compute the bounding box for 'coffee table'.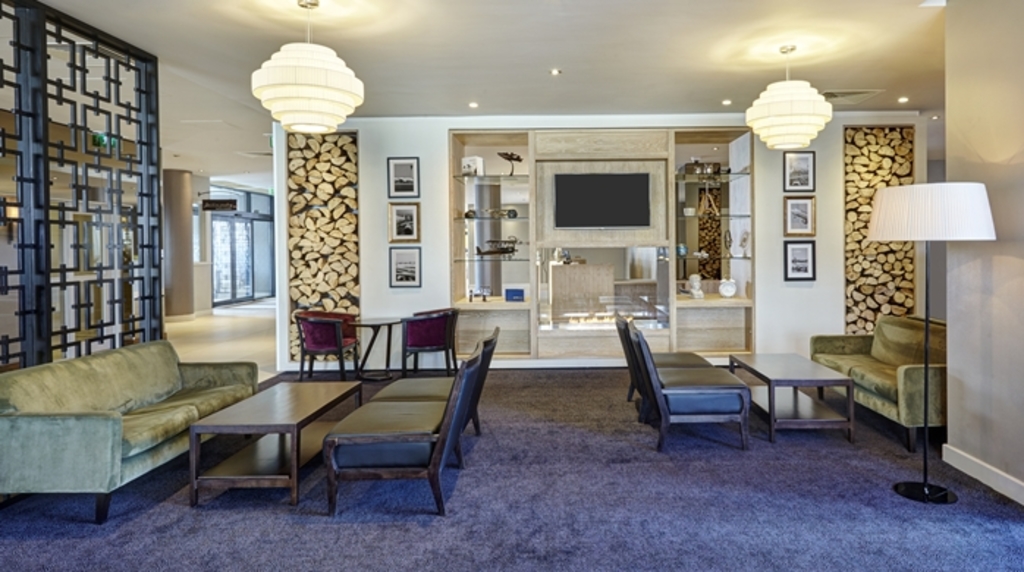
bbox(346, 318, 390, 373).
